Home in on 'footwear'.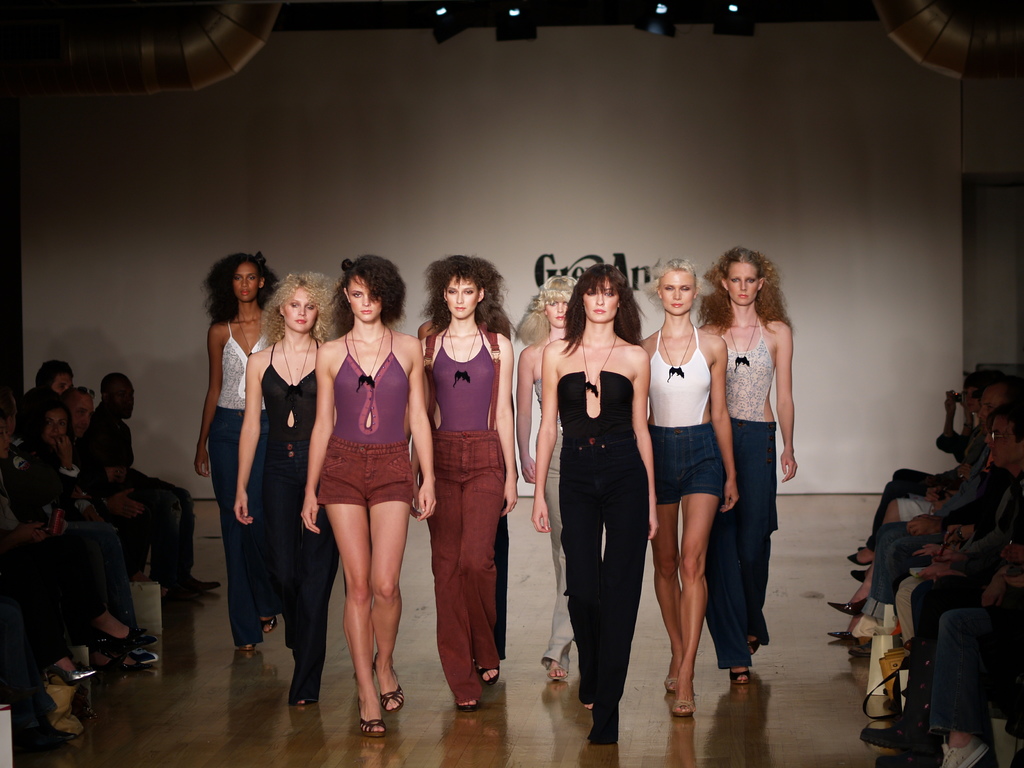
Homed in at bbox(669, 696, 694, 720).
